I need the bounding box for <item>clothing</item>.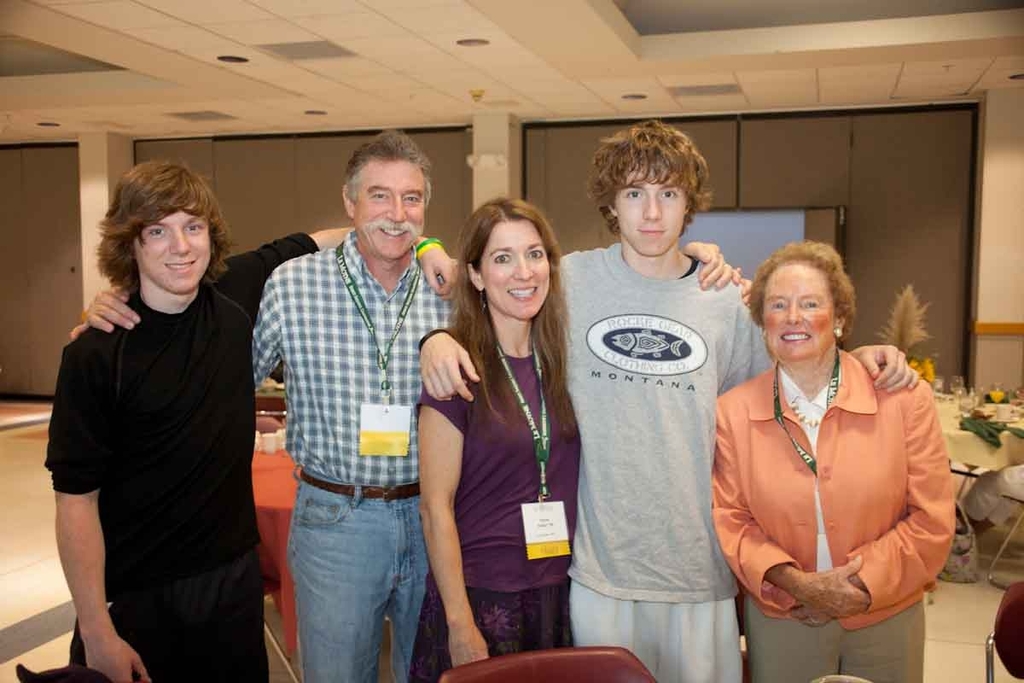
Here it is: bbox=[437, 334, 586, 682].
